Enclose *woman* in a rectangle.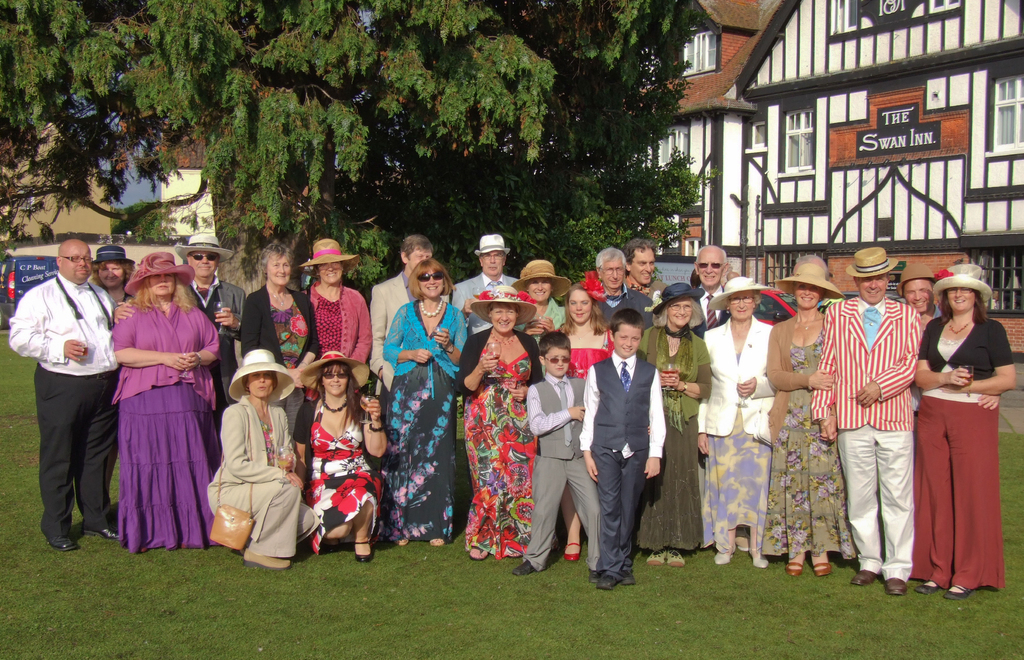
Rect(911, 266, 1016, 600).
